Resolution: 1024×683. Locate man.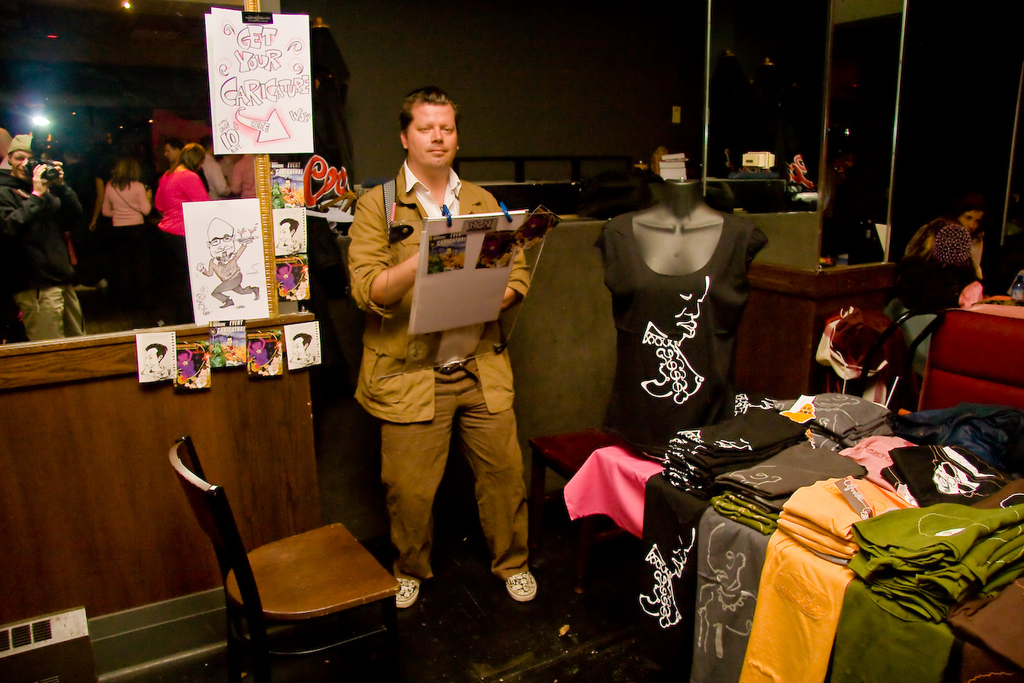
l=288, t=332, r=315, b=364.
